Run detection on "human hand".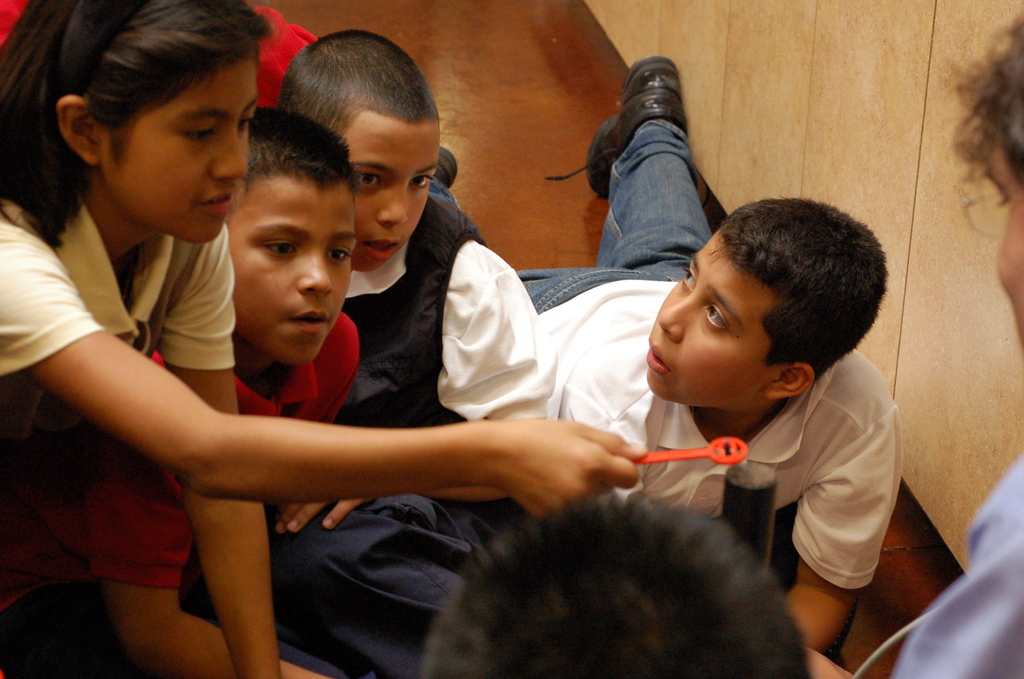
Result: detection(436, 418, 687, 530).
